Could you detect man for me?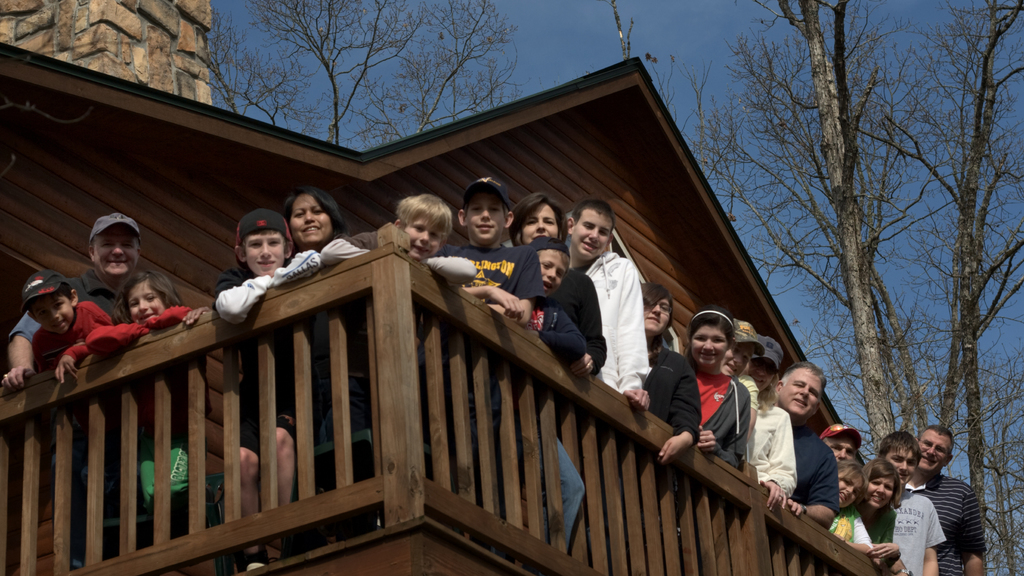
Detection result: pyautogui.locateOnScreen(0, 212, 143, 391).
